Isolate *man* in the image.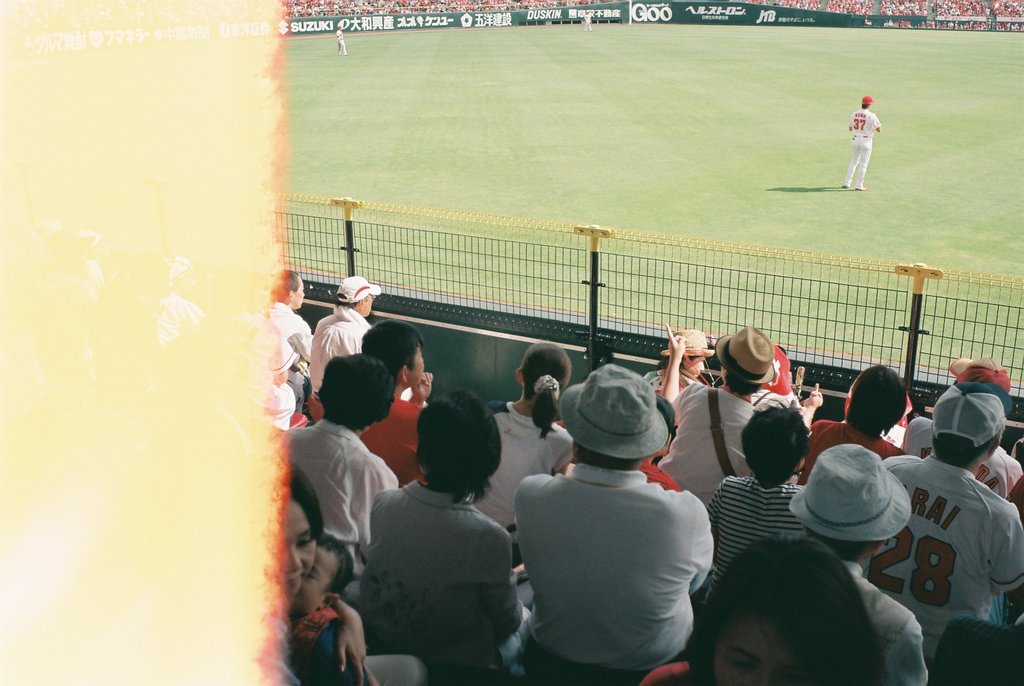
Isolated region: detection(502, 364, 732, 683).
